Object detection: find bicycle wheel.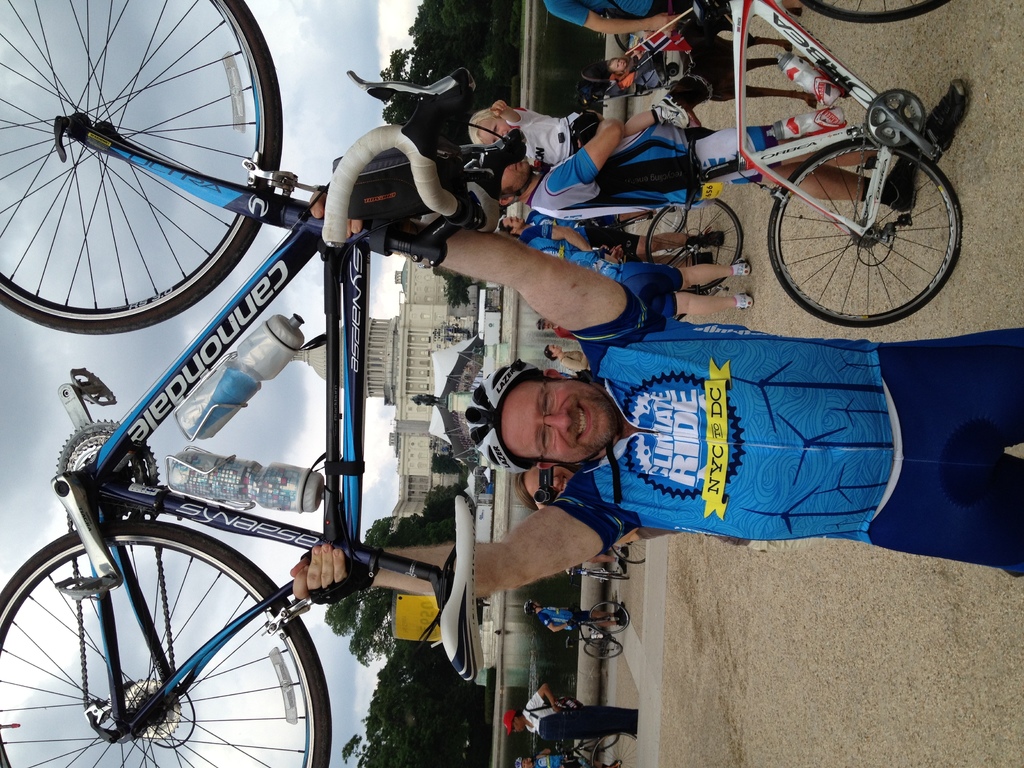
region(0, 0, 285, 335).
